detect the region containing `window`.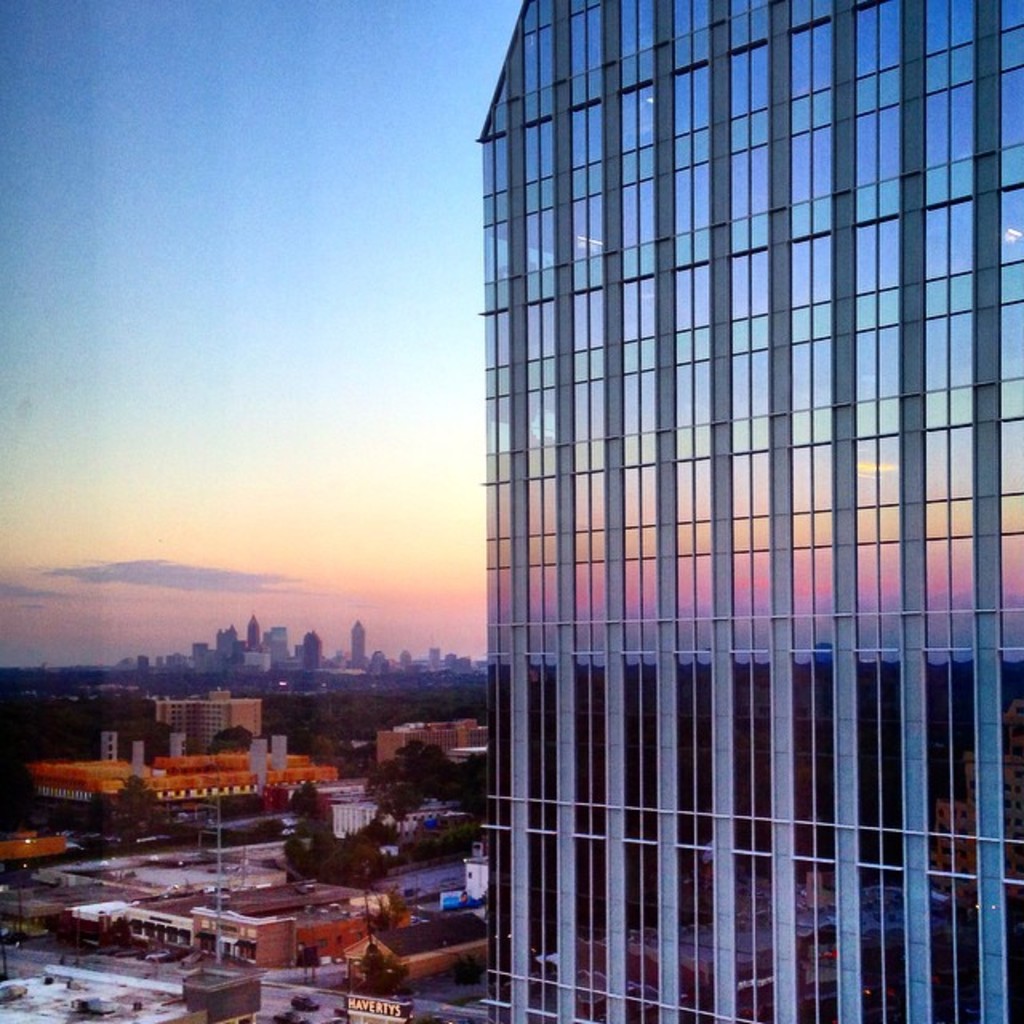
469, 0, 1022, 1022.
